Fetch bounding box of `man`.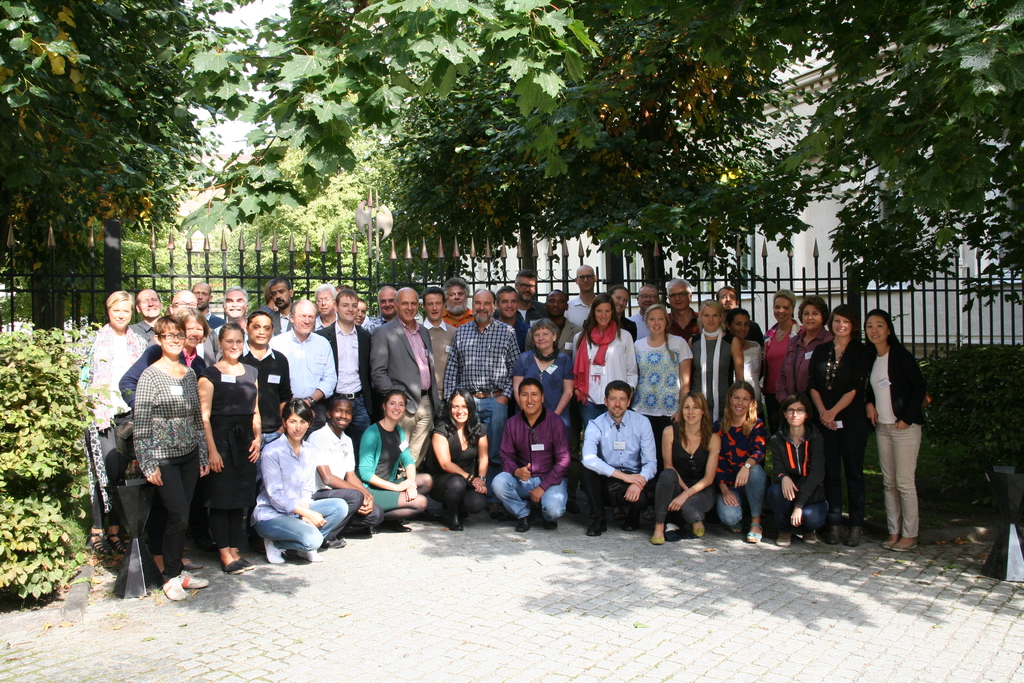
Bbox: pyautogui.locateOnScreen(273, 300, 337, 436).
